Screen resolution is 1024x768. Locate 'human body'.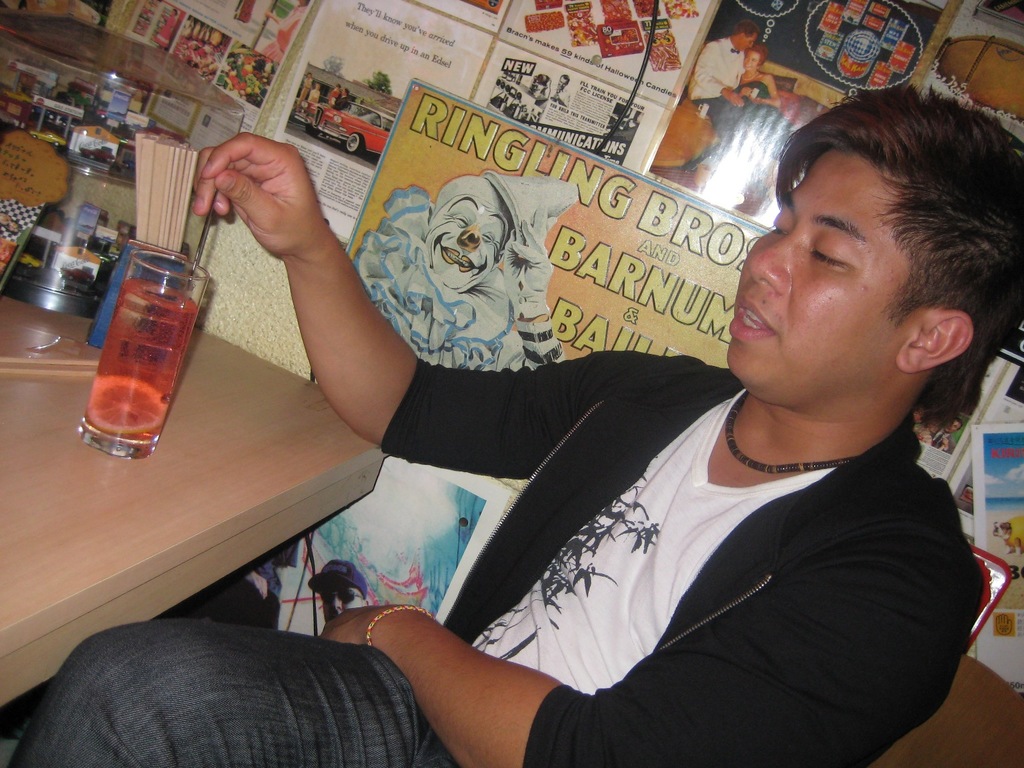
bbox=[681, 17, 750, 145].
